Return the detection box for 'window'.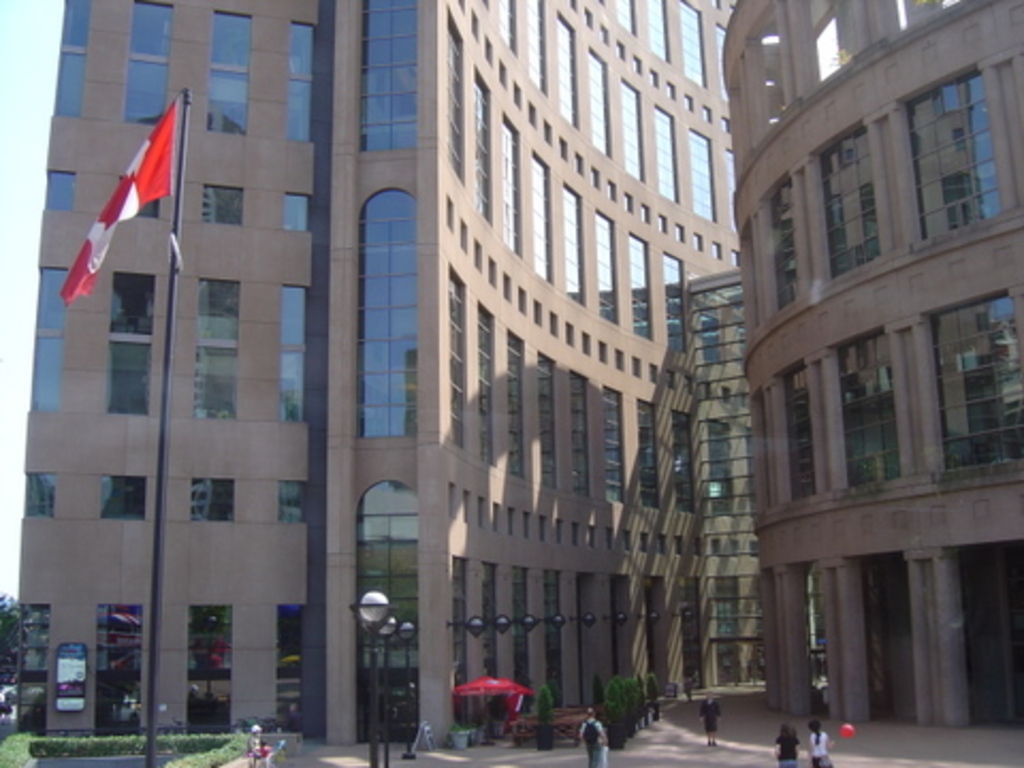
pyautogui.locateOnScreen(567, 369, 593, 495).
